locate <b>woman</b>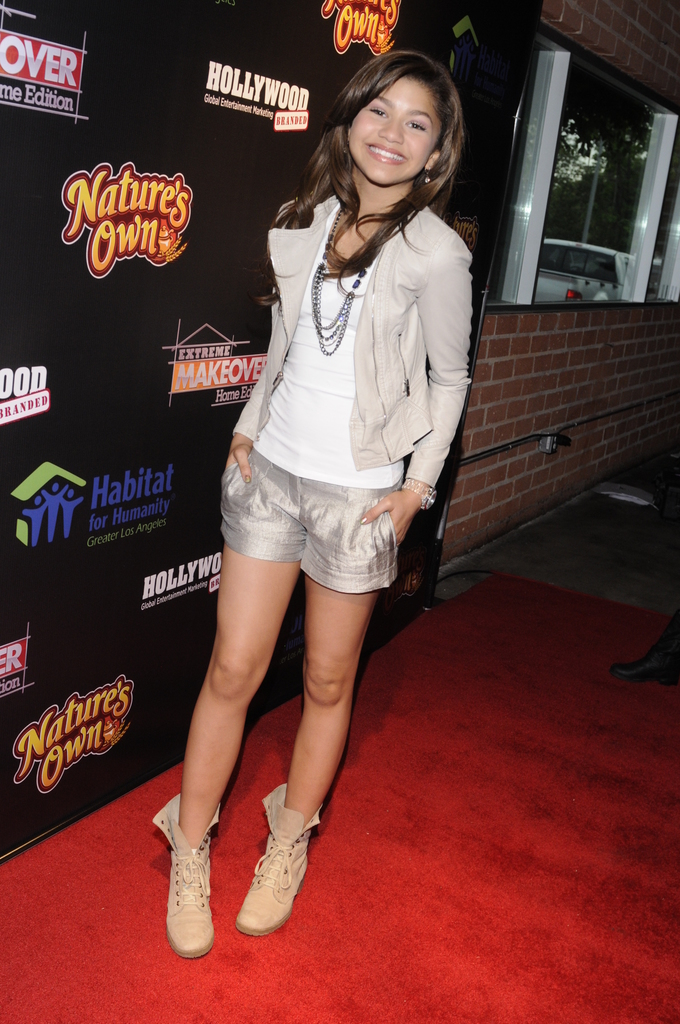
[x1=142, y1=58, x2=479, y2=815]
